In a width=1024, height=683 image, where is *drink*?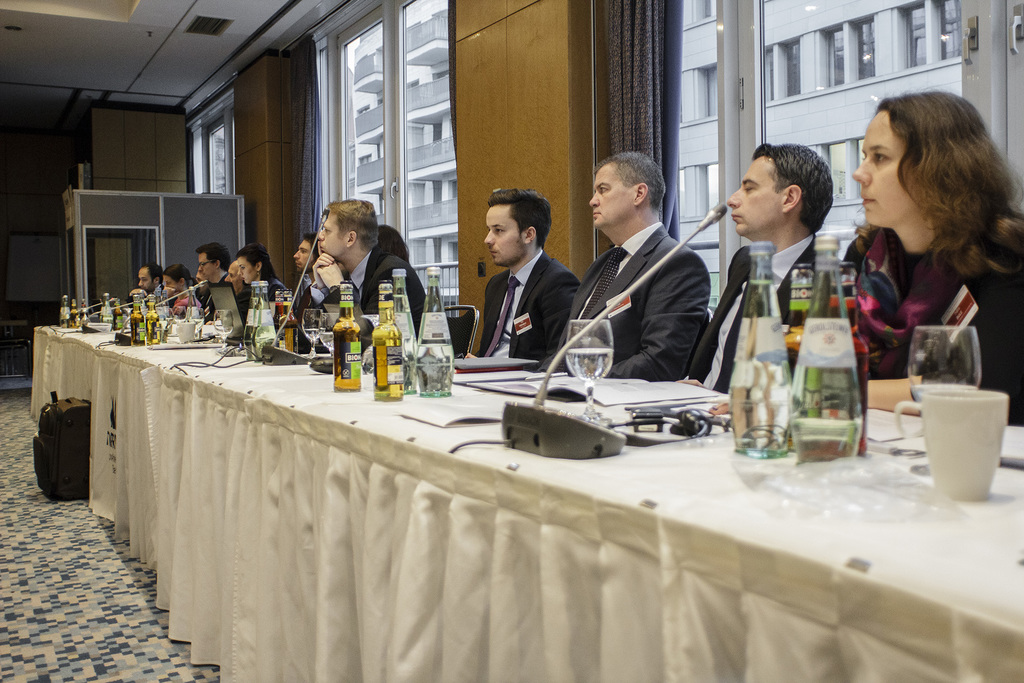
select_region(144, 304, 157, 343).
